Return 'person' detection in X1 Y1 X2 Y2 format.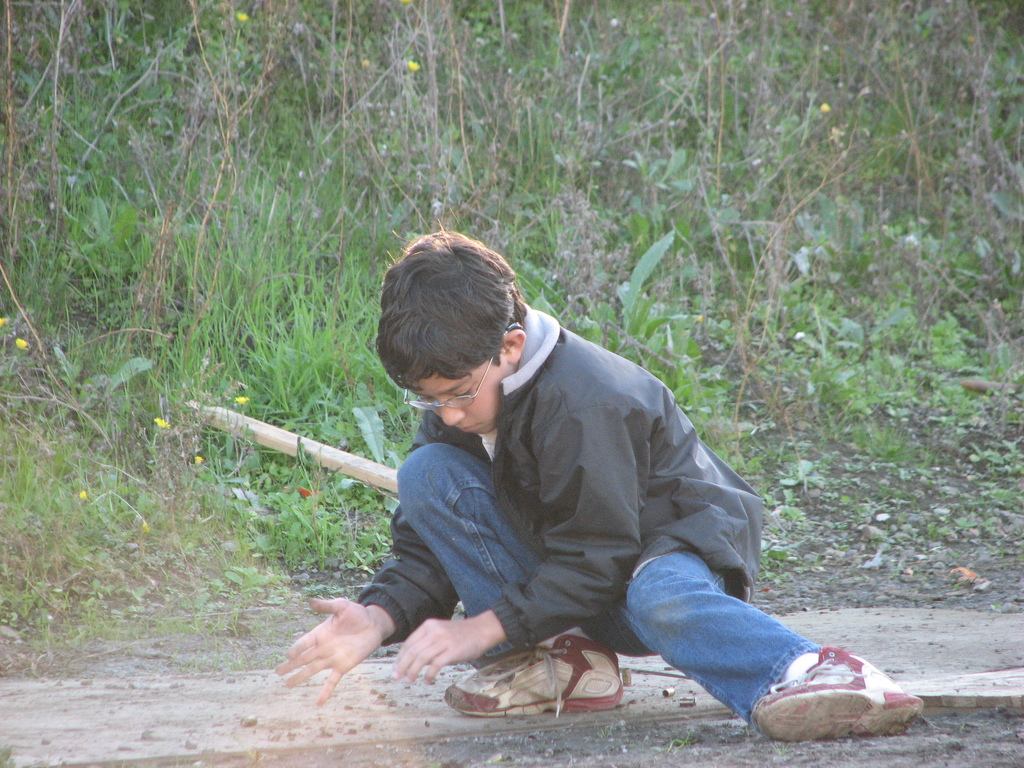
275 227 918 745.
